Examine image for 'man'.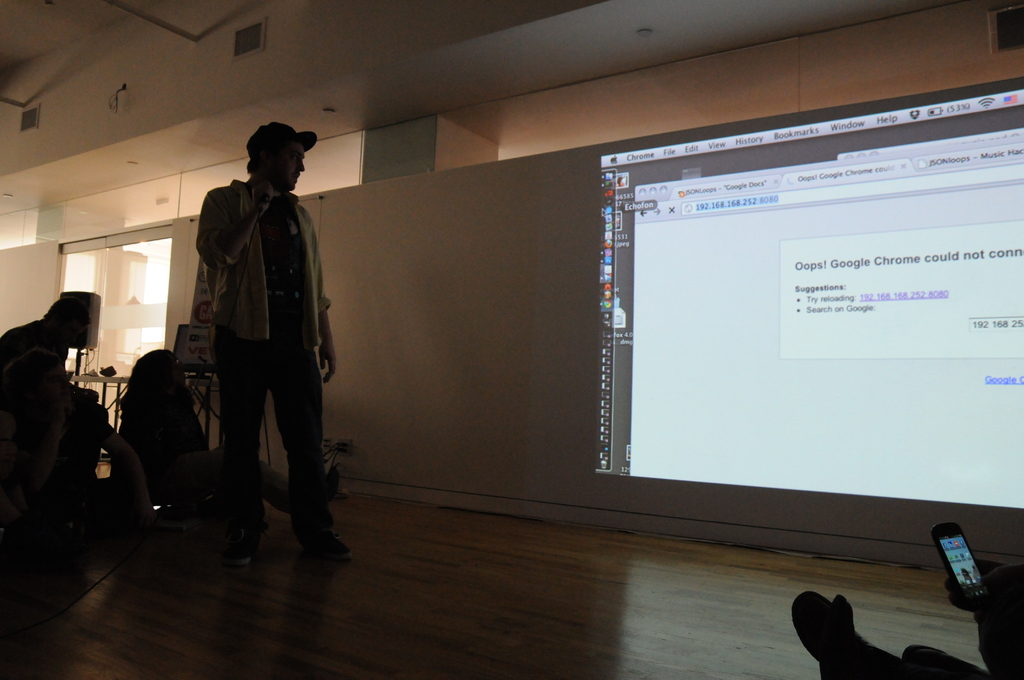
Examination result: [x1=186, y1=110, x2=341, y2=560].
